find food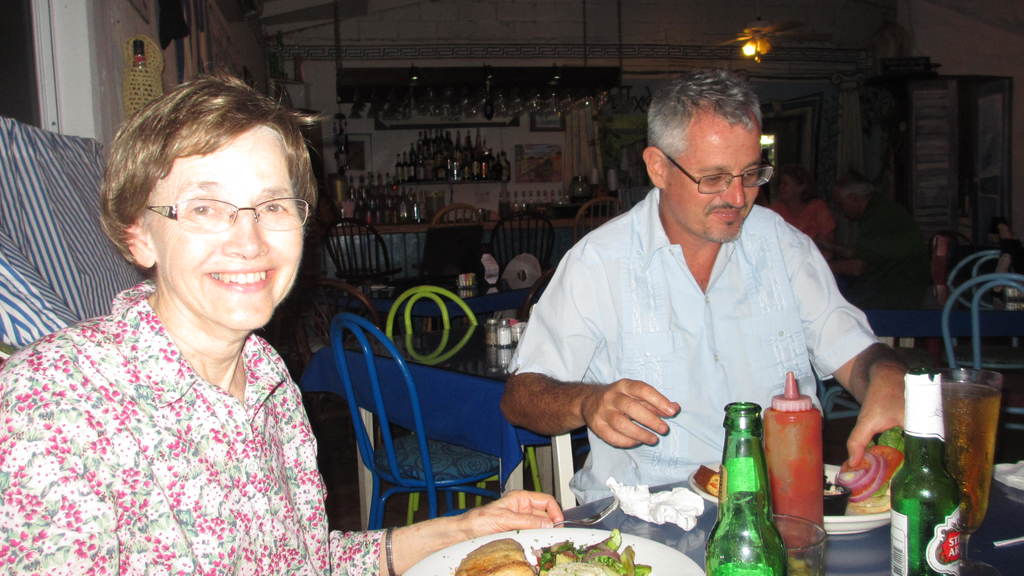
(x1=453, y1=532, x2=538, y2=575)
